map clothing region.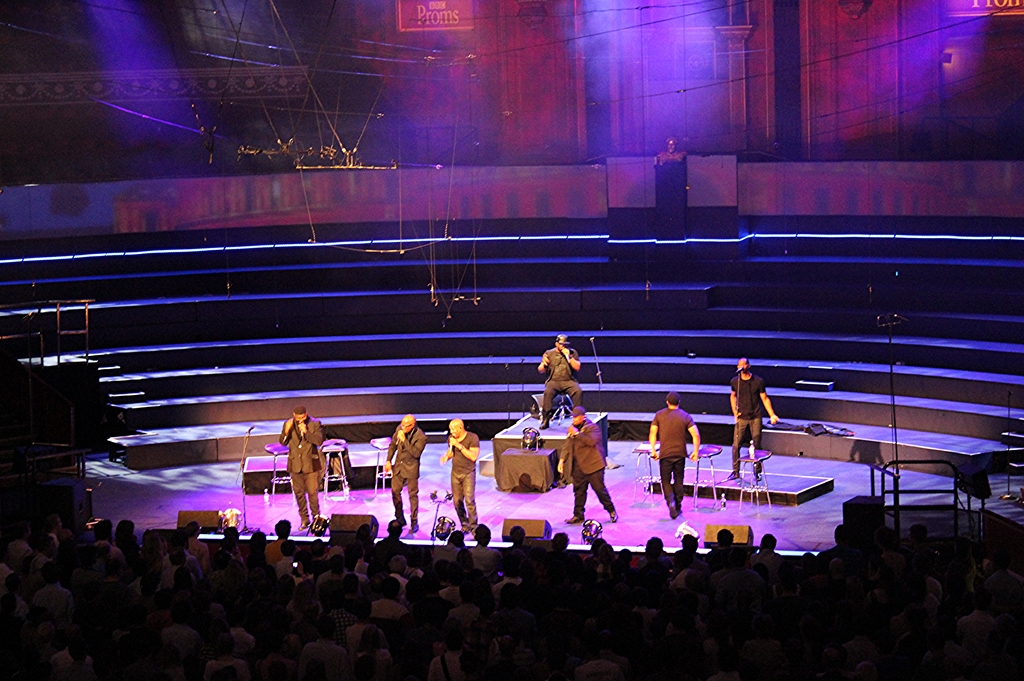
Mapped to select_region(279, 411, 324, 529).
